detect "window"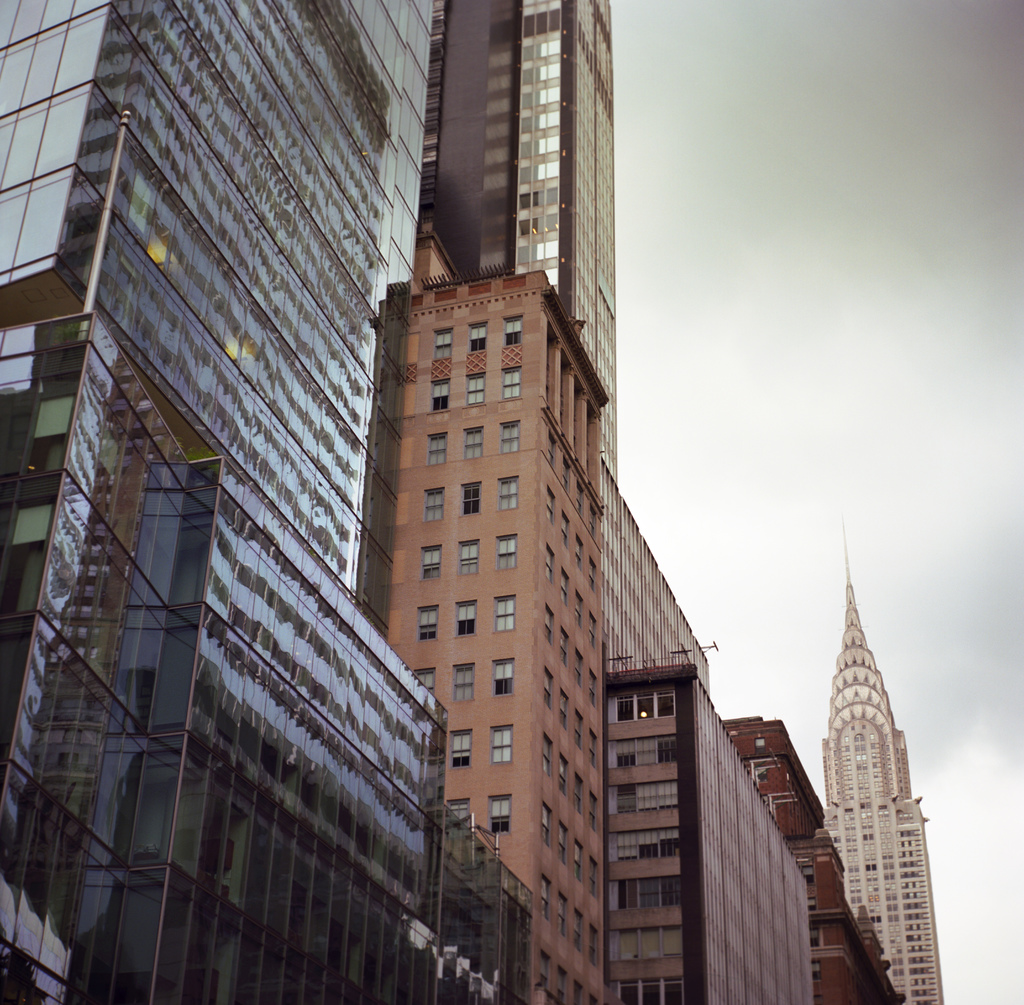
(444, 805, 472, 836)
